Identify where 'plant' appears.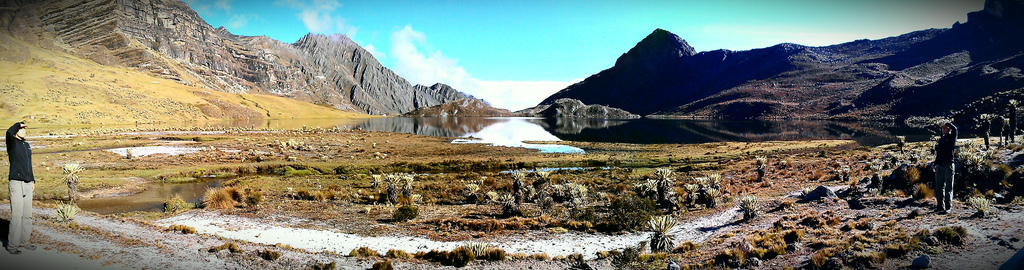
Appears at BBox(125, 150, 134, 159).
